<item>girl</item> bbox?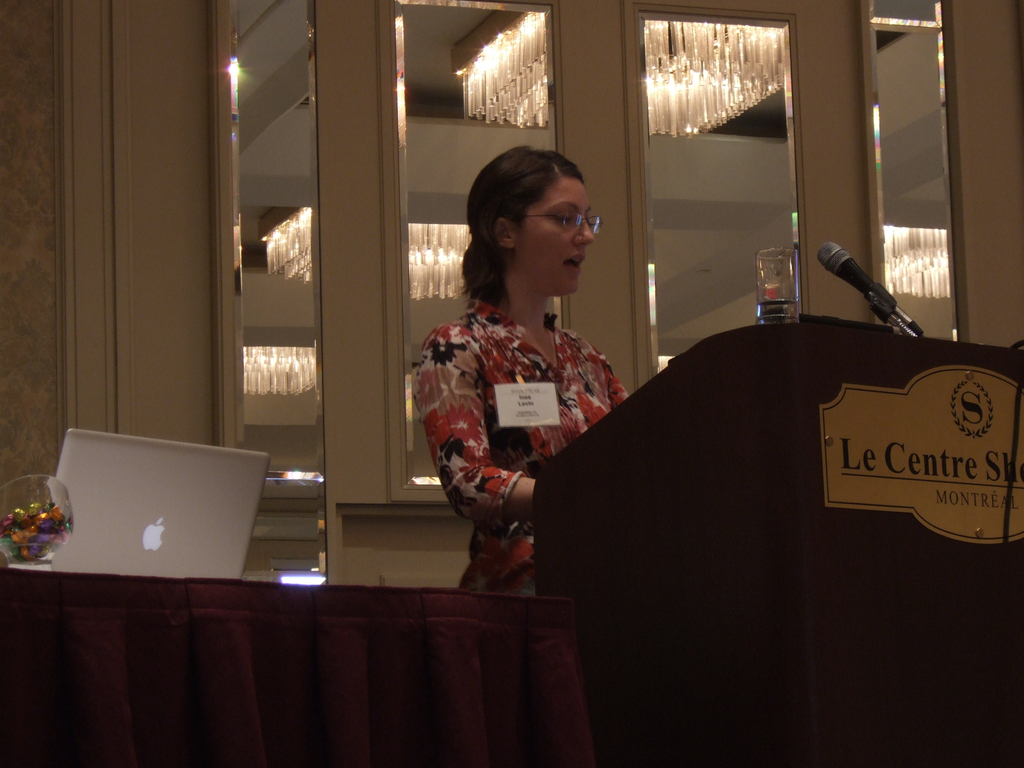
[left=411, top=144, right=629, bottom=591]
